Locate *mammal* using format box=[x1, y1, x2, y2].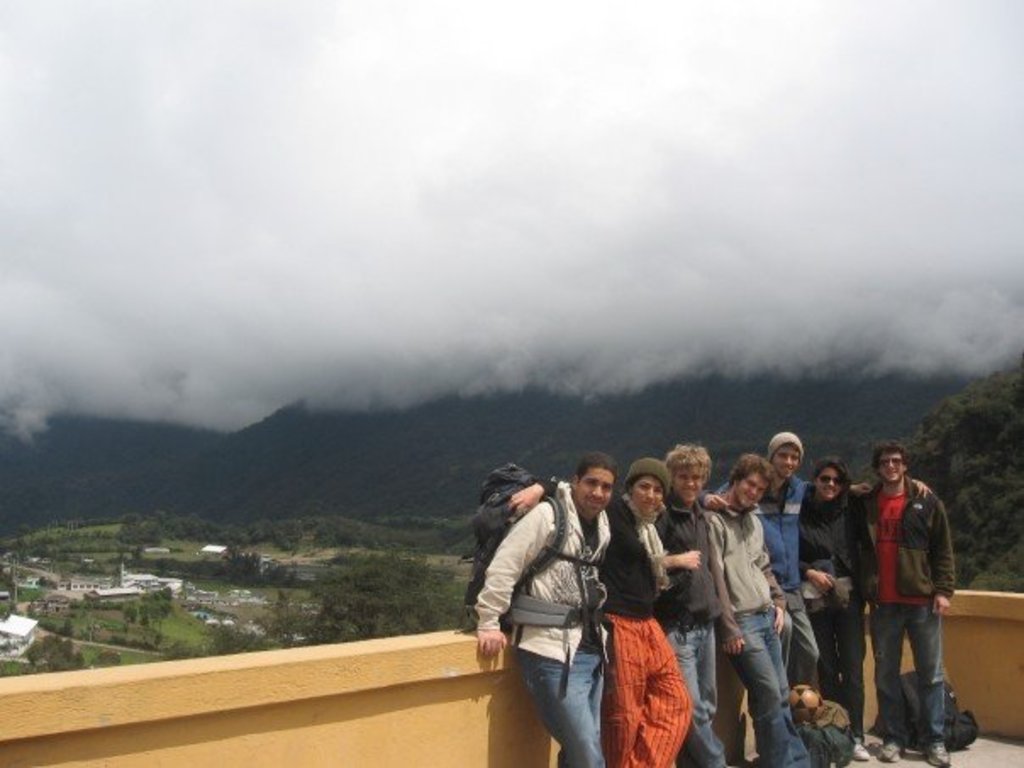
box=[473, 449, 612, 766].
